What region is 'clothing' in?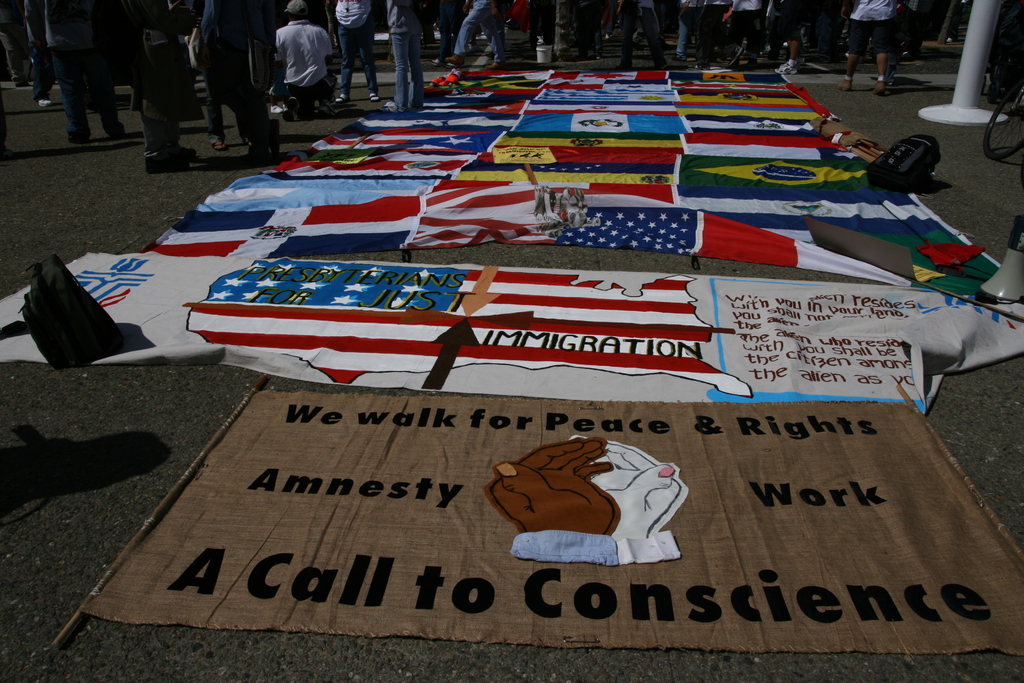
bbox=[264, 22, 339, 110].
